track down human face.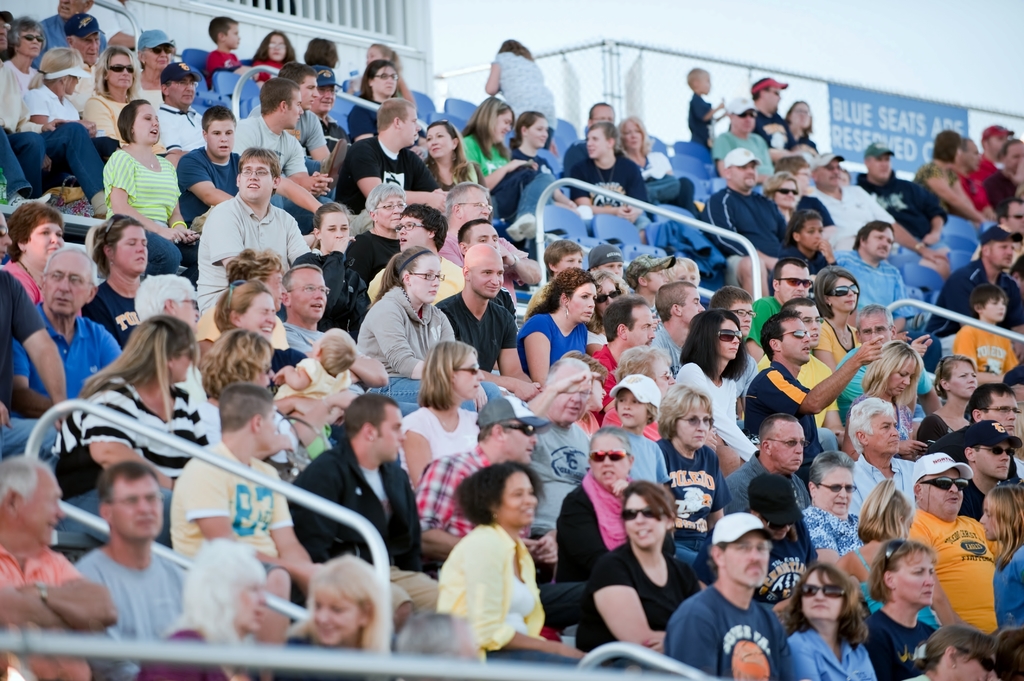
Tracked to (113,472,164,547).
